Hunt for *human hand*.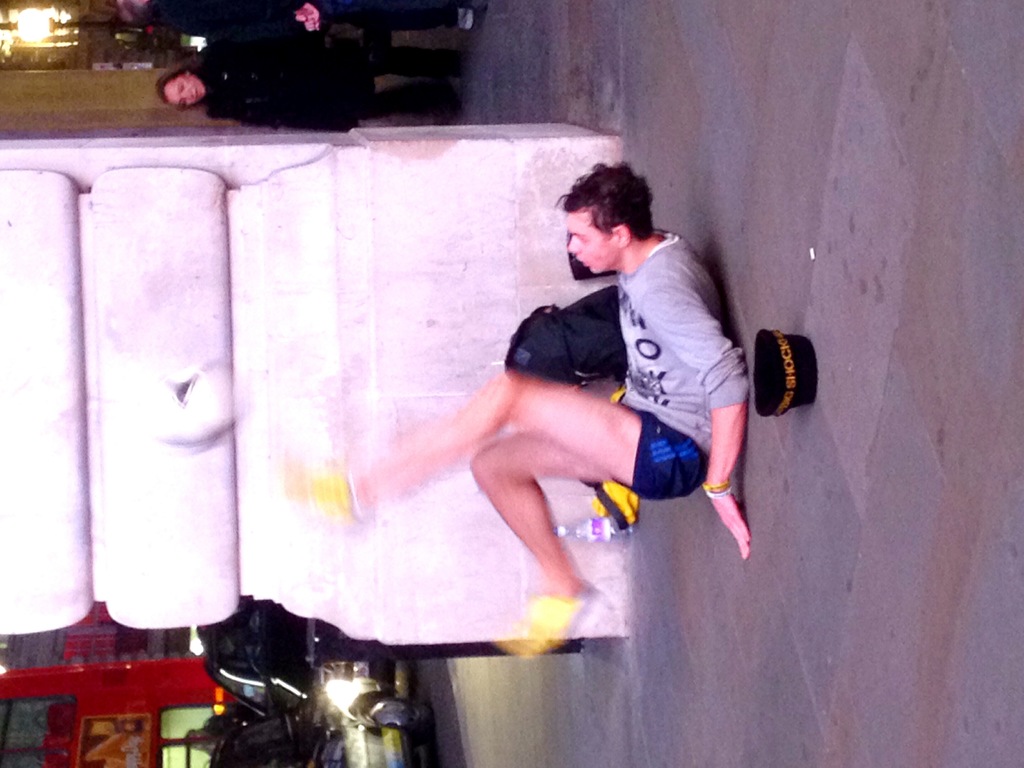
Hunted down at select_region(296, 7, 318, 33).
